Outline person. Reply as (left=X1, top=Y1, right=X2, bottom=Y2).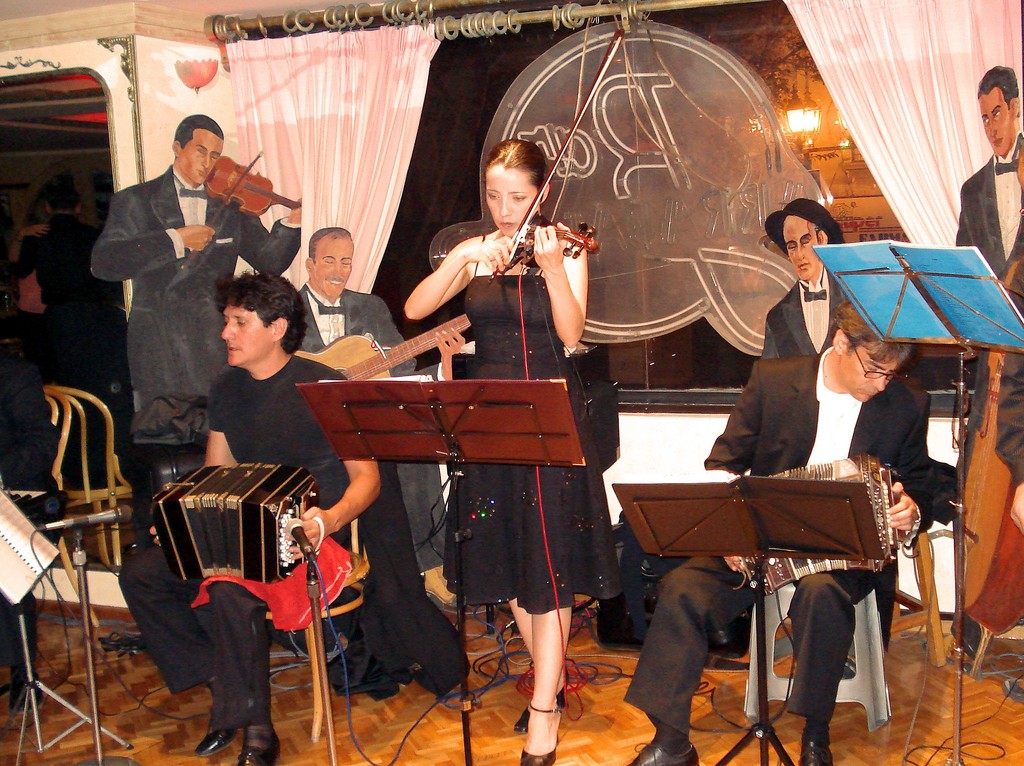
(left=954, top=63, right=1023, bottom=656).
